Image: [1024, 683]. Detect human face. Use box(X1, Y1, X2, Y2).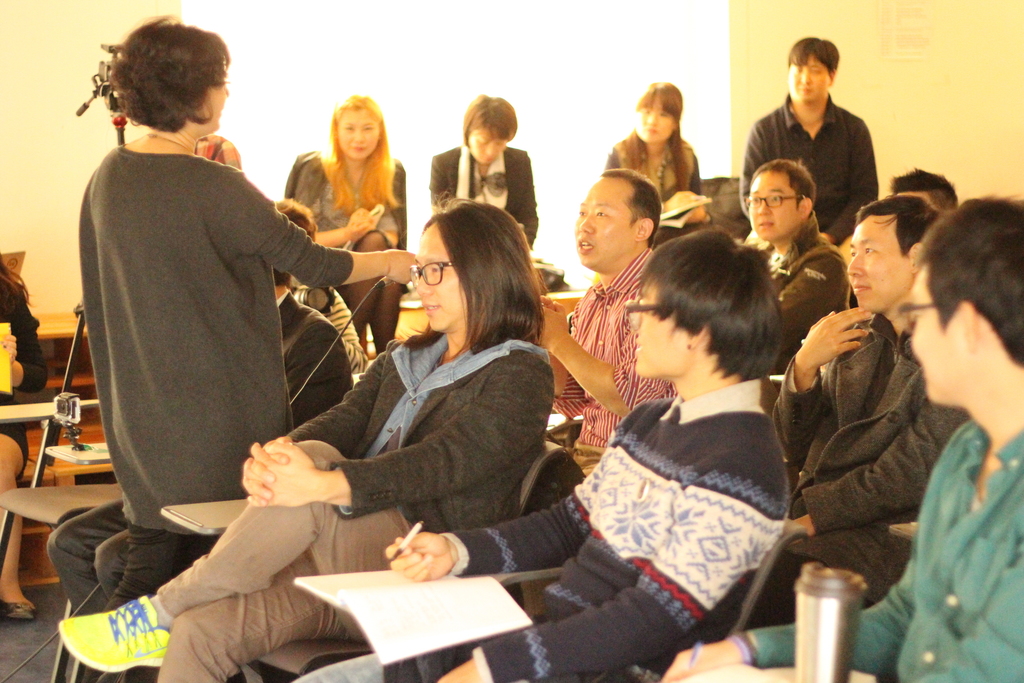
box(641, 104, 676, 140).
